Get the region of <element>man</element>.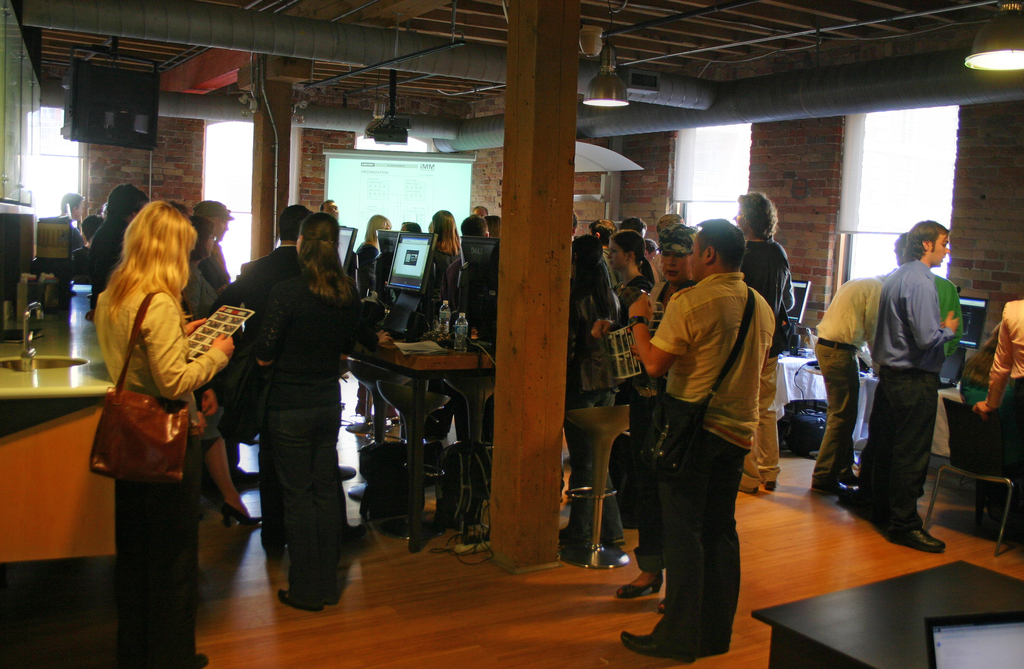
(811,259,894,499).
